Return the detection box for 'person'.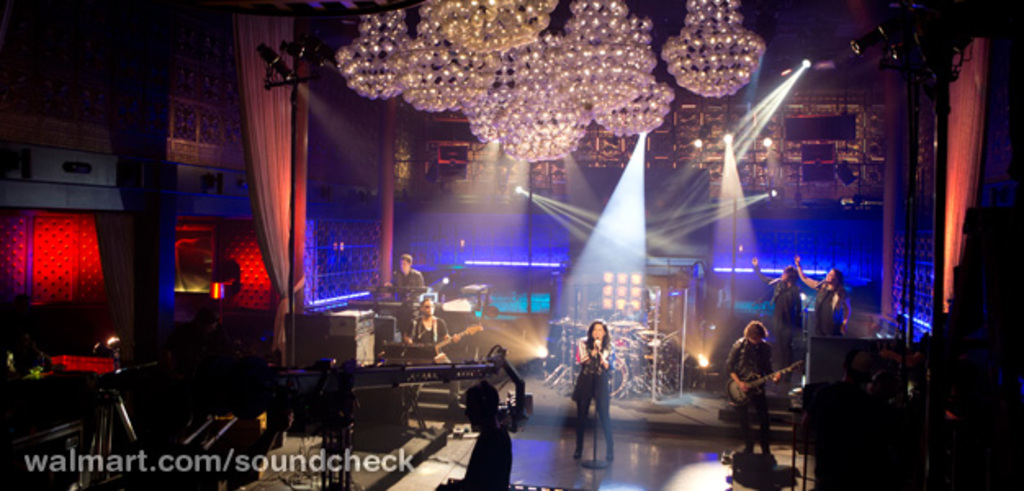
(402,298,451,365).
